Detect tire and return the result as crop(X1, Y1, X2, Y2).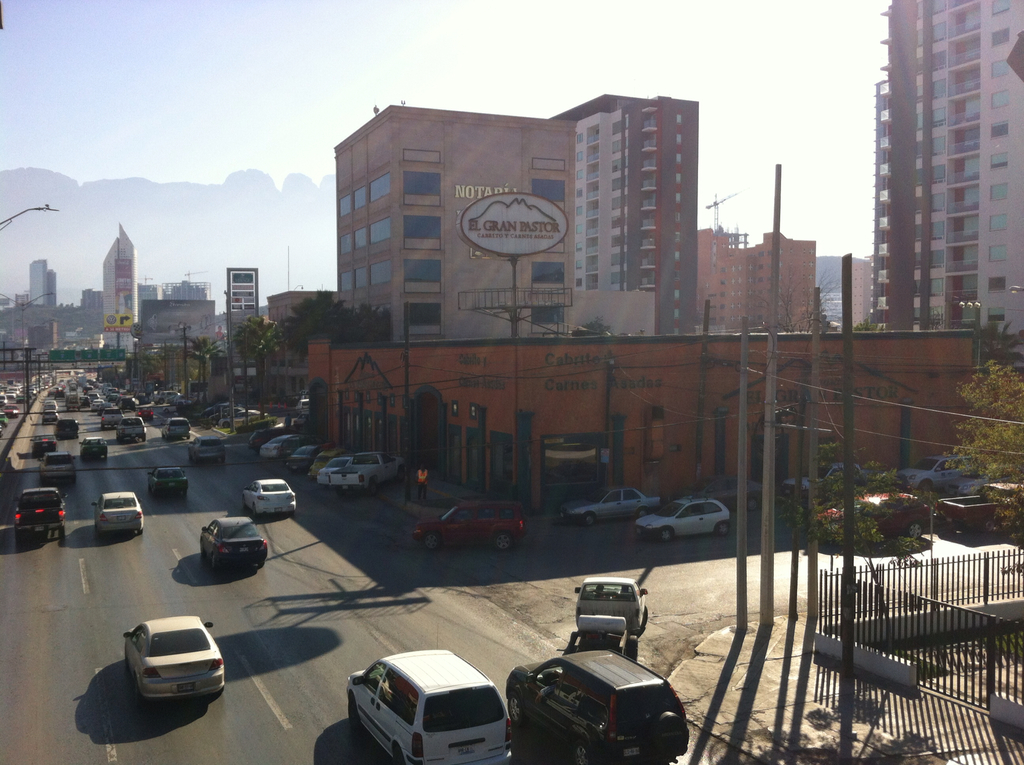
crop(349, 691, 355, 722).
